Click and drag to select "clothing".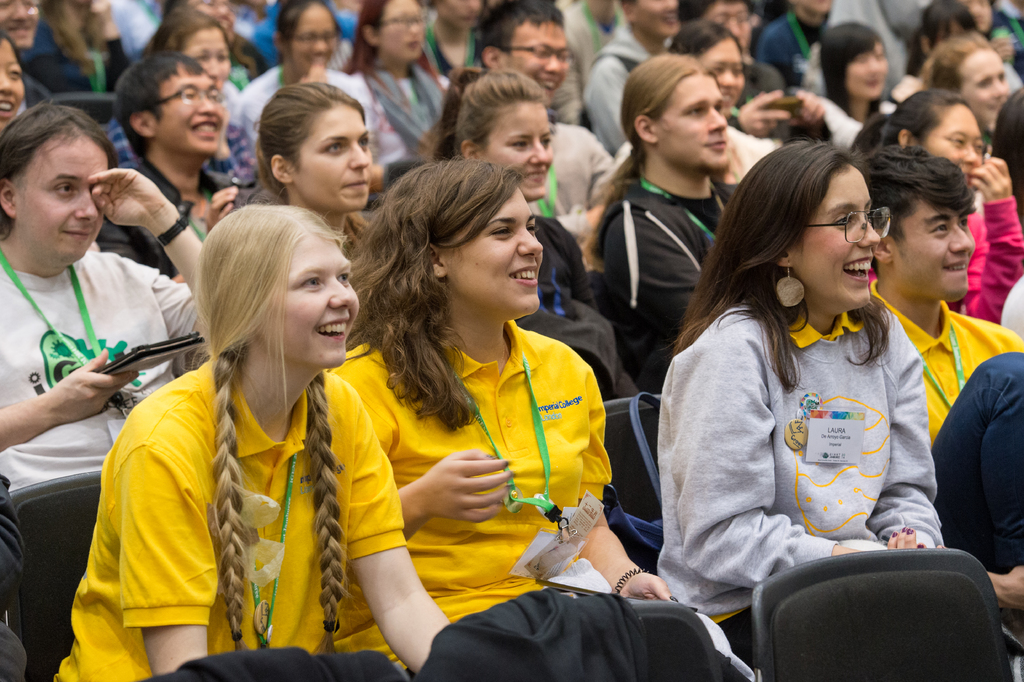
Selection: x1=580, y1=170, x2=731, y2=387.
